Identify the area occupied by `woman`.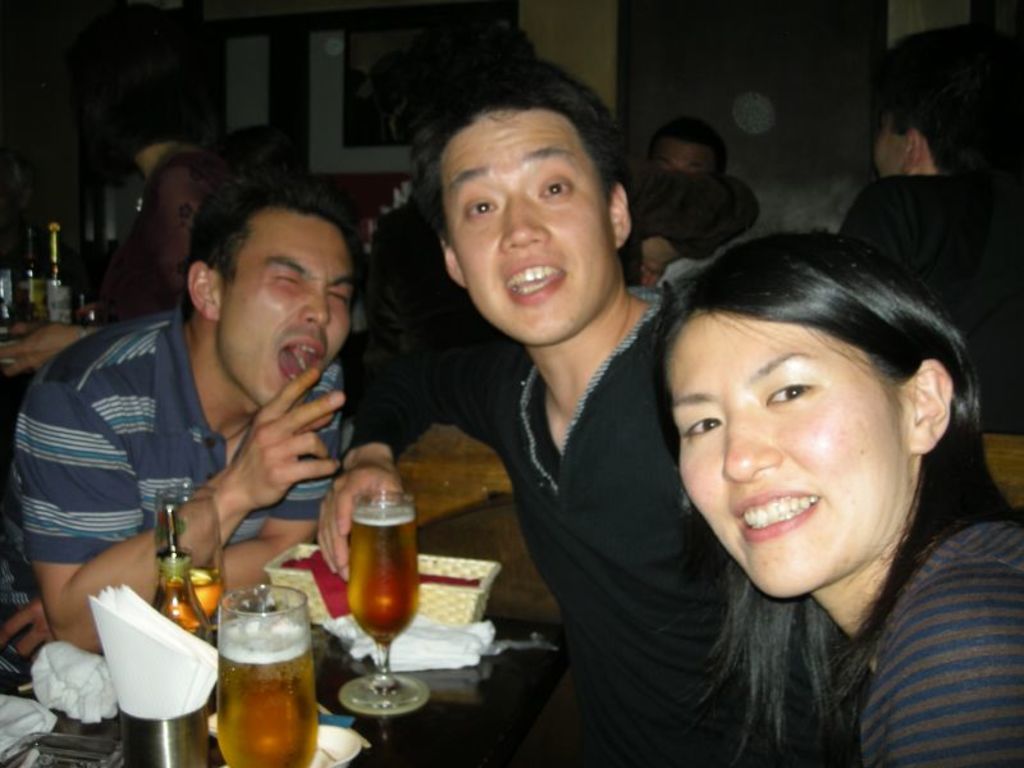
Area: locate(516, 184, 1011, 763).
